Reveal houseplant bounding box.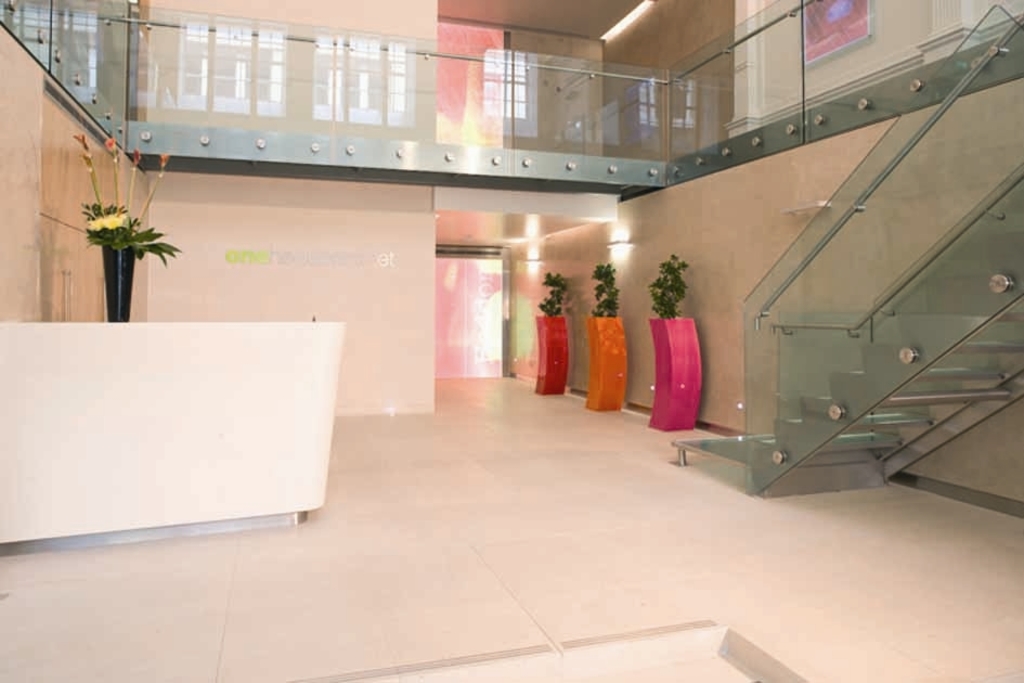
Revealed: box=[533, 270, 571, 395].
